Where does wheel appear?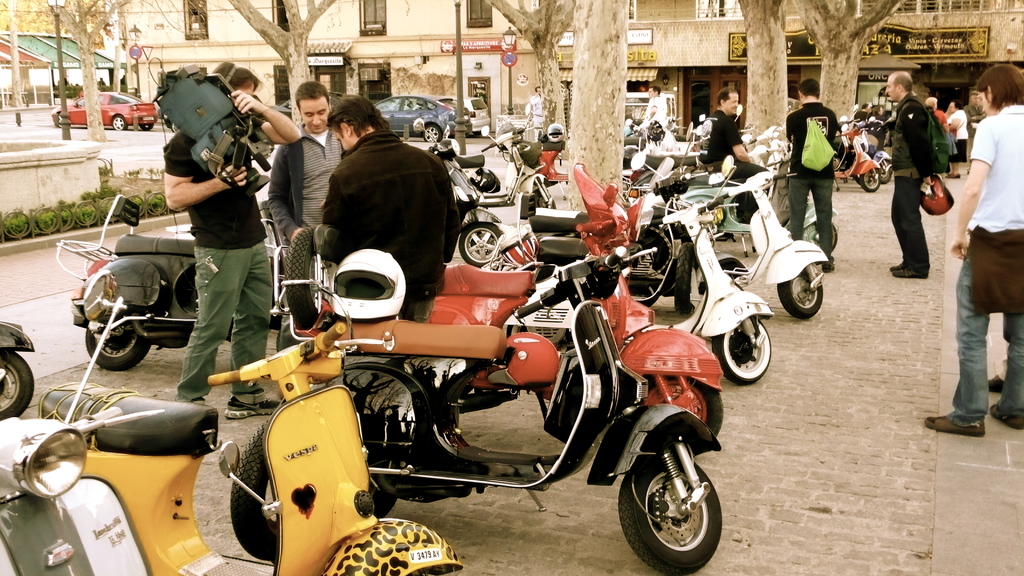
Appears at bbox=[778, 270, 824, 321].
